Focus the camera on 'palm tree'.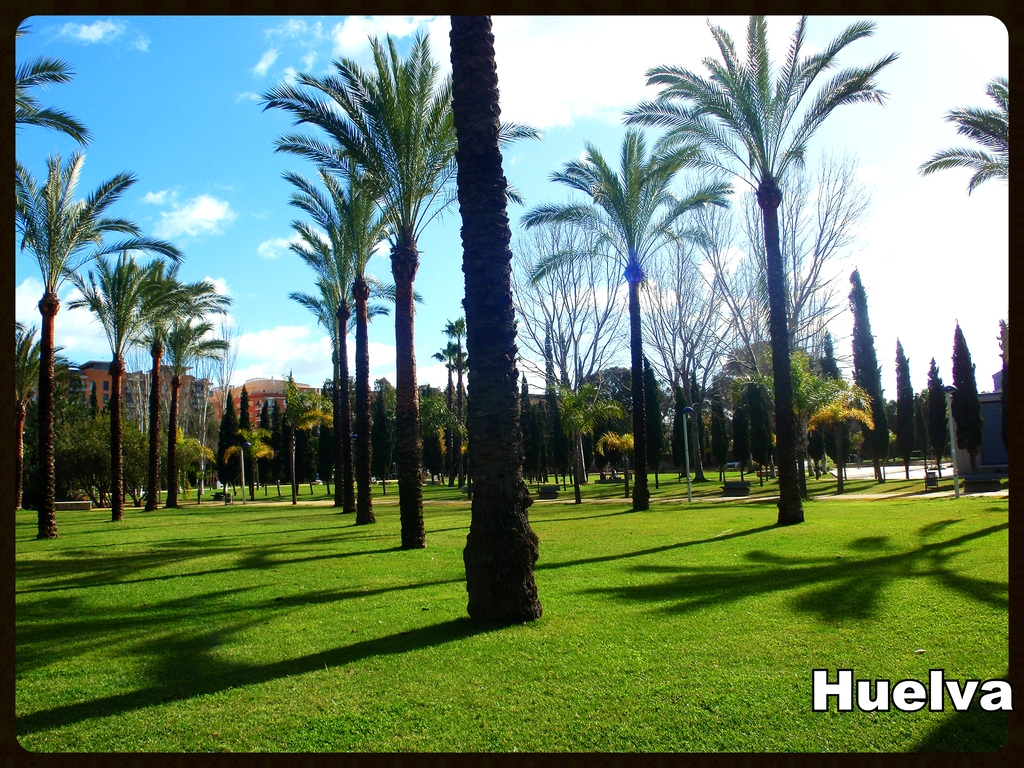
Focus region: [x1=912, y1=73, x2=1015, y2=192].
